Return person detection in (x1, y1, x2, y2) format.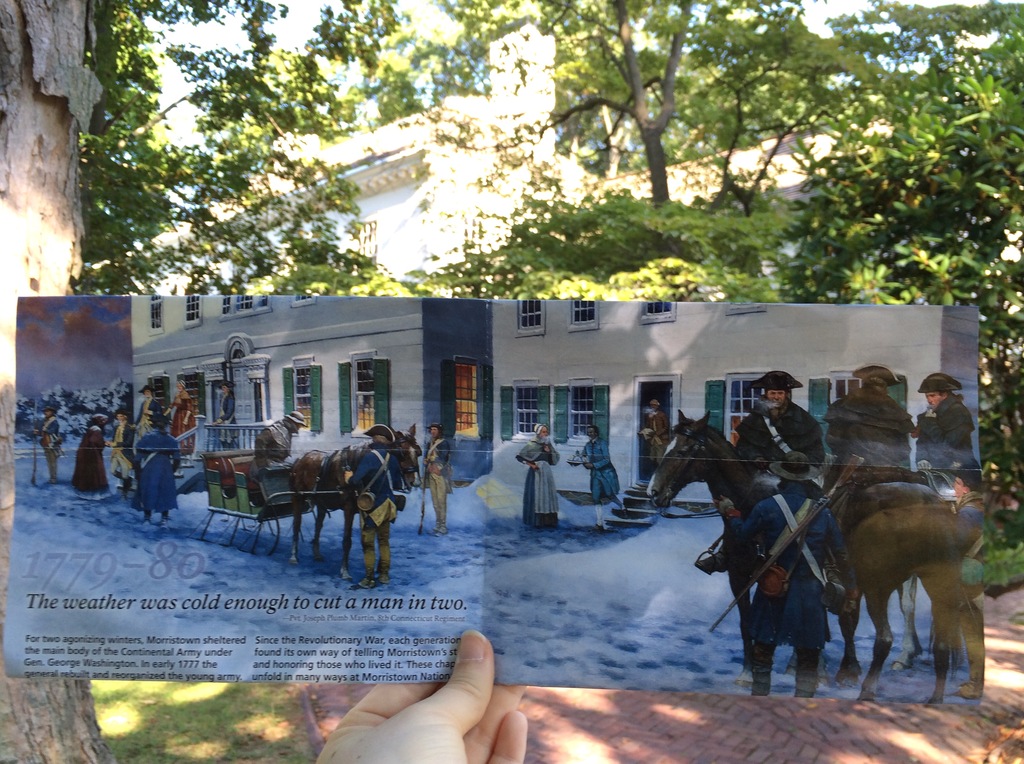
(128, 383, 159, 439).
